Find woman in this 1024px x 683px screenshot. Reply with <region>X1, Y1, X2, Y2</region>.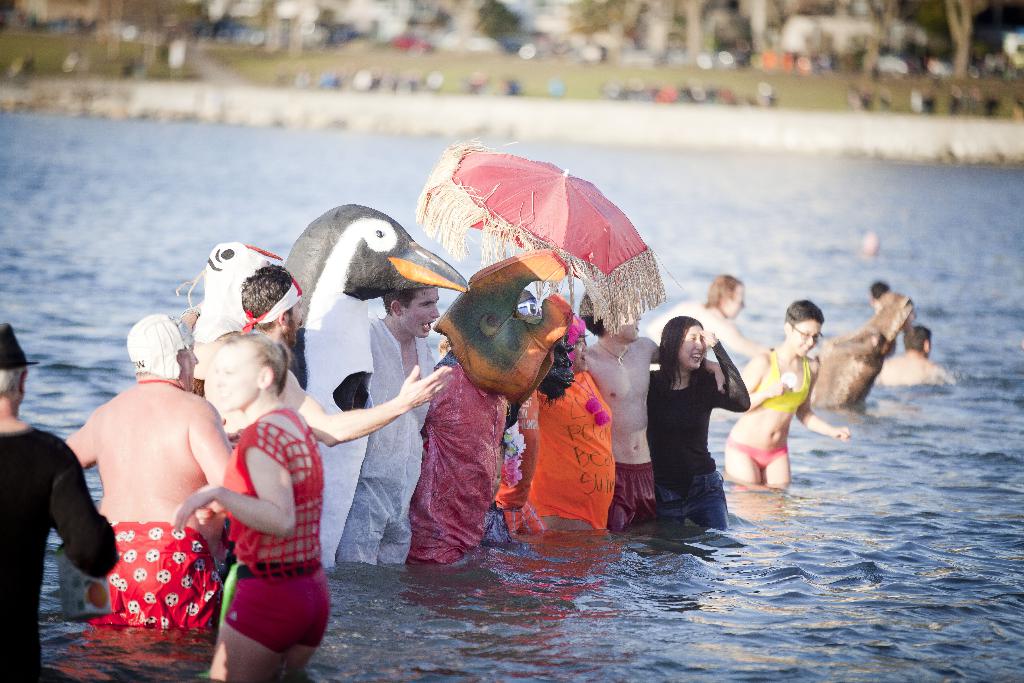
<region>172, 304, 331, 671</region>.
